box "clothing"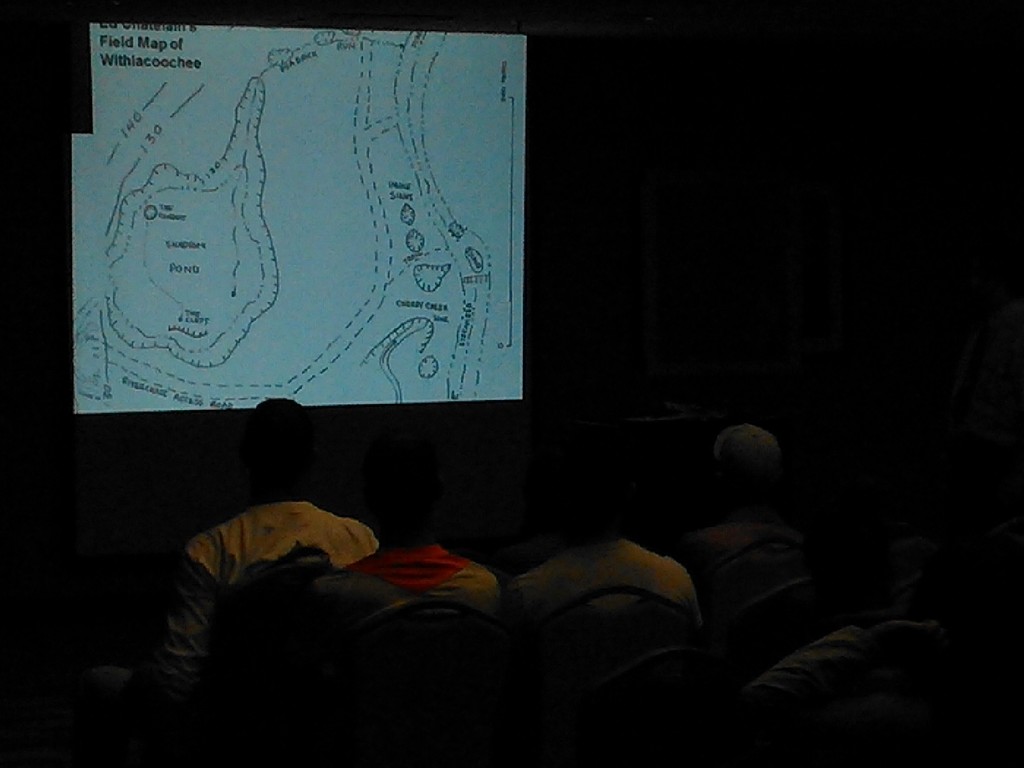
crop(342, 538, 496, 618)
